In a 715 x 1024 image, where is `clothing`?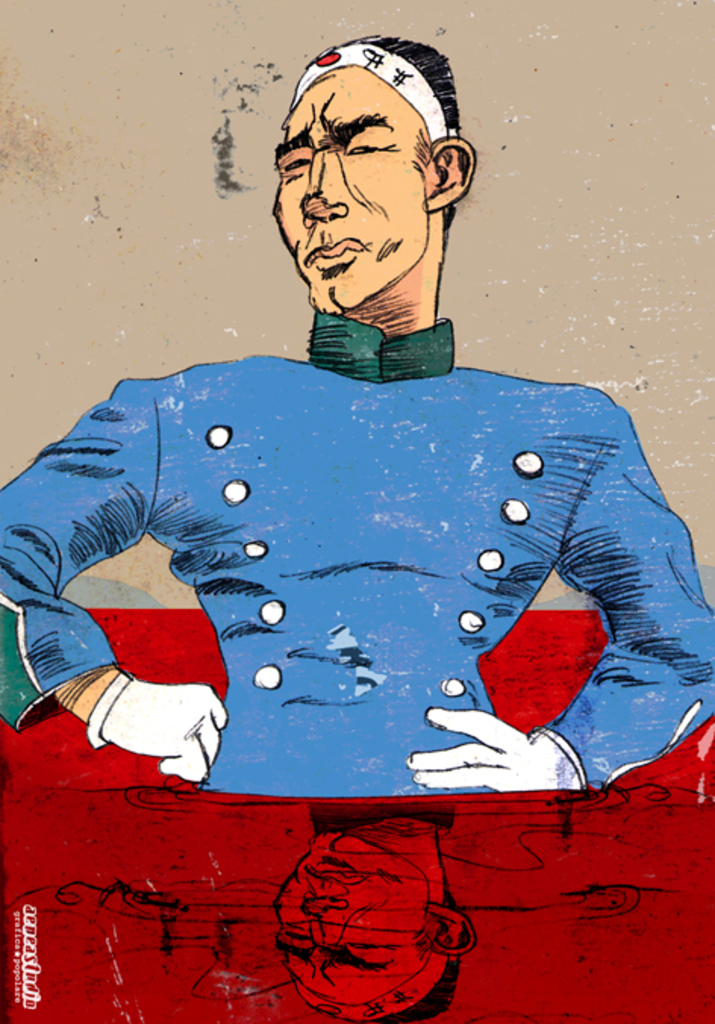
crop(0, 347, 713, 794).
